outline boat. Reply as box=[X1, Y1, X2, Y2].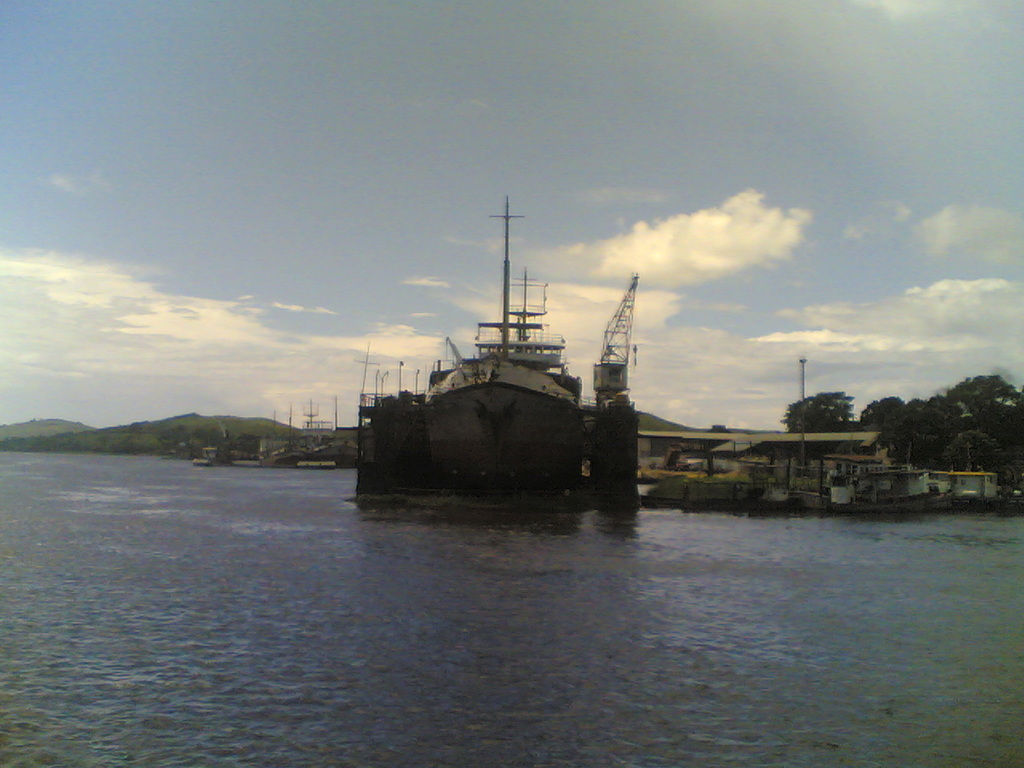
box=[349, 247, 629, 508].
